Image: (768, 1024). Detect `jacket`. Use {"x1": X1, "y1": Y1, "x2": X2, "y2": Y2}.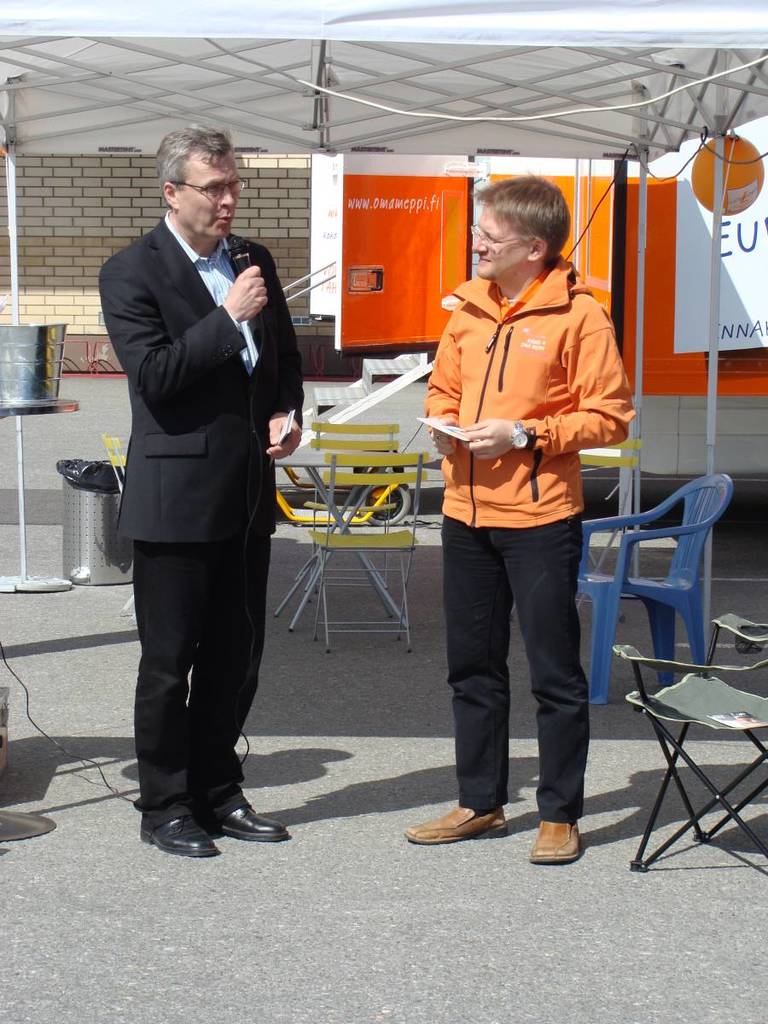
{"x1": 413, "y1": 228, "x2": 639, "y2": 509}.
